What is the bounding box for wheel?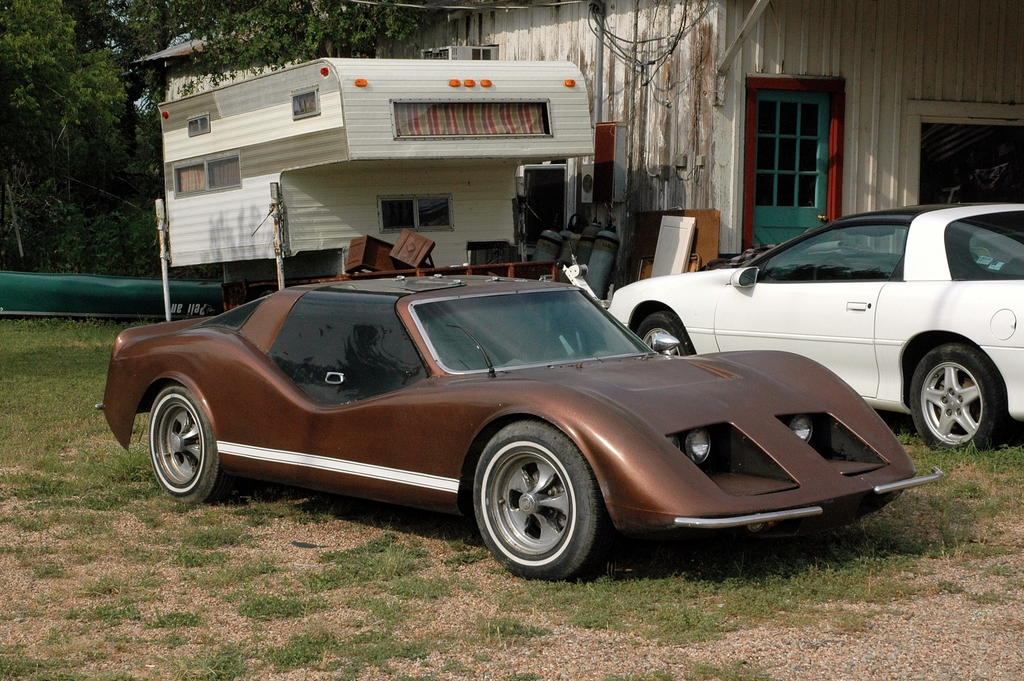
906:341:1013:456.
